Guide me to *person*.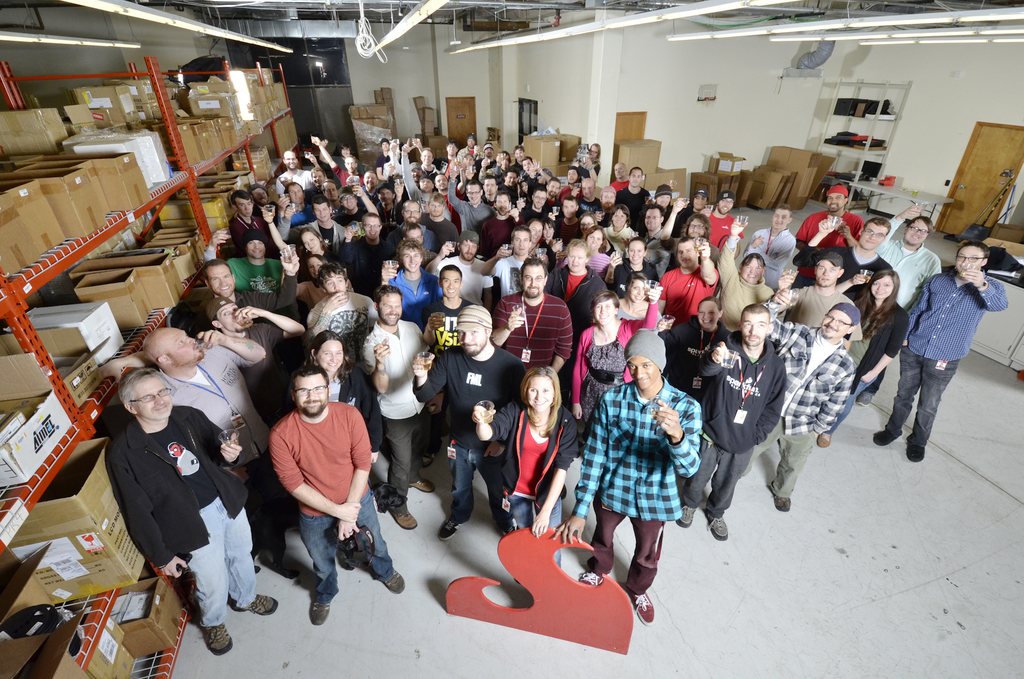
Guidance: select_region(776, 250, 870, 361).
